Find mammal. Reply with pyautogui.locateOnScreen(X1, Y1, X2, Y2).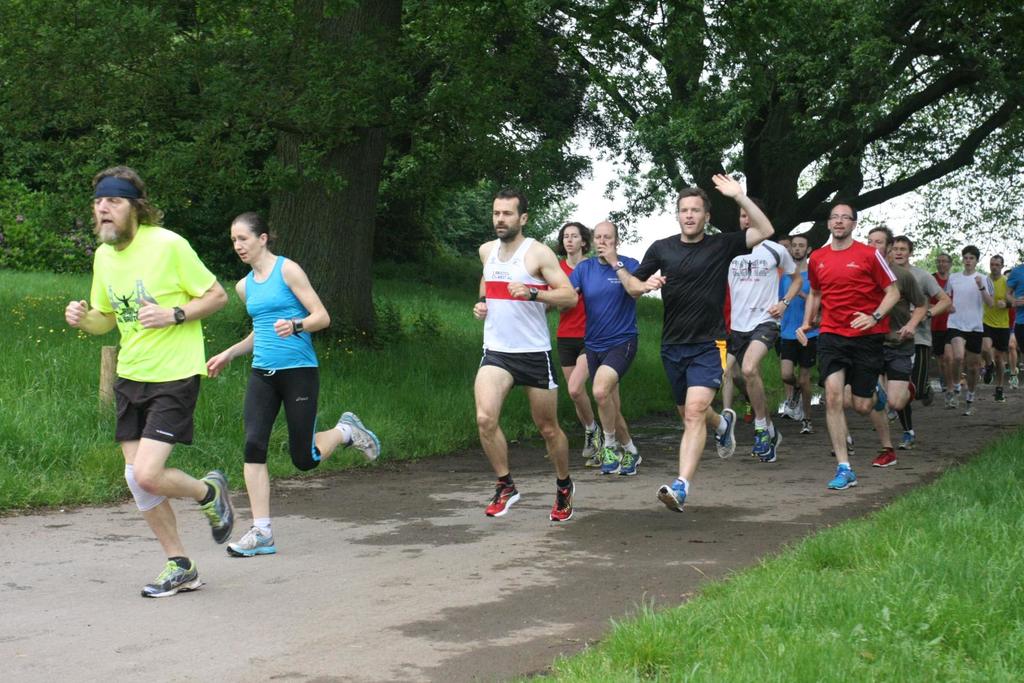
pyautogui.locateOnScreen(472, 188, 574, 524).
